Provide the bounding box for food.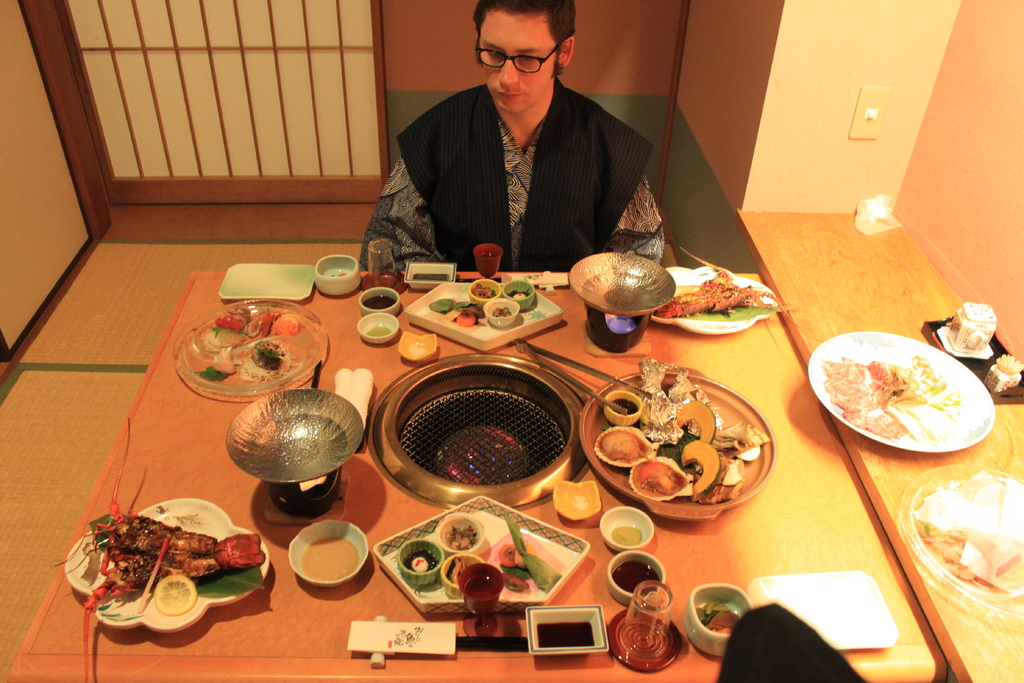
(195, 305, 301, 384).
